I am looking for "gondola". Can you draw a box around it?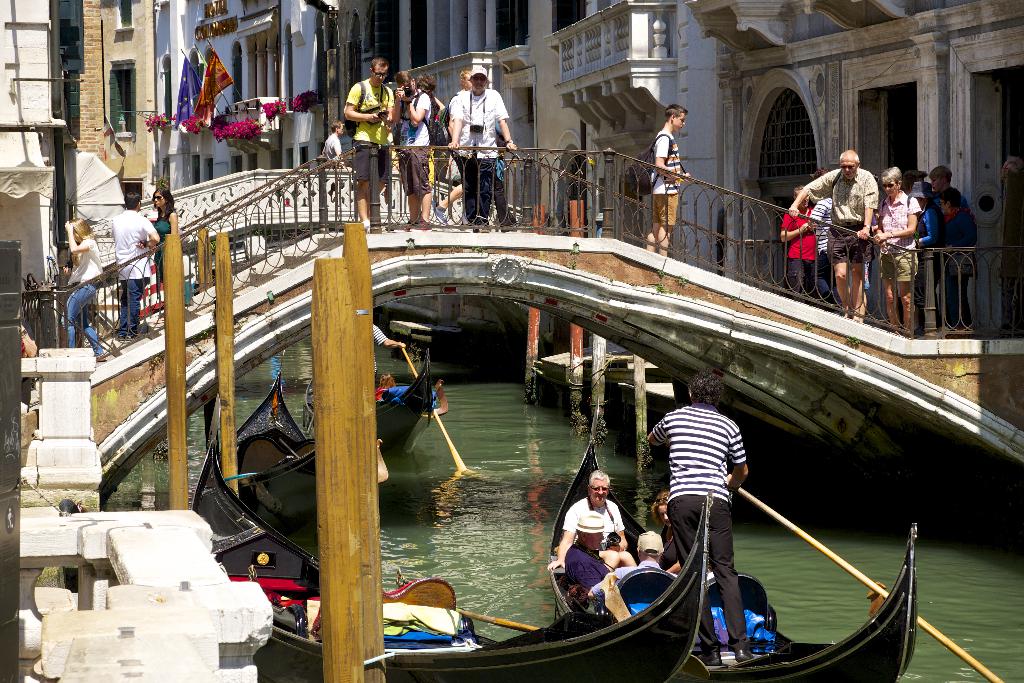
Sure, the bounding box is {"left": 179, "top": 419, "right": 703, "bottom": 682}.
